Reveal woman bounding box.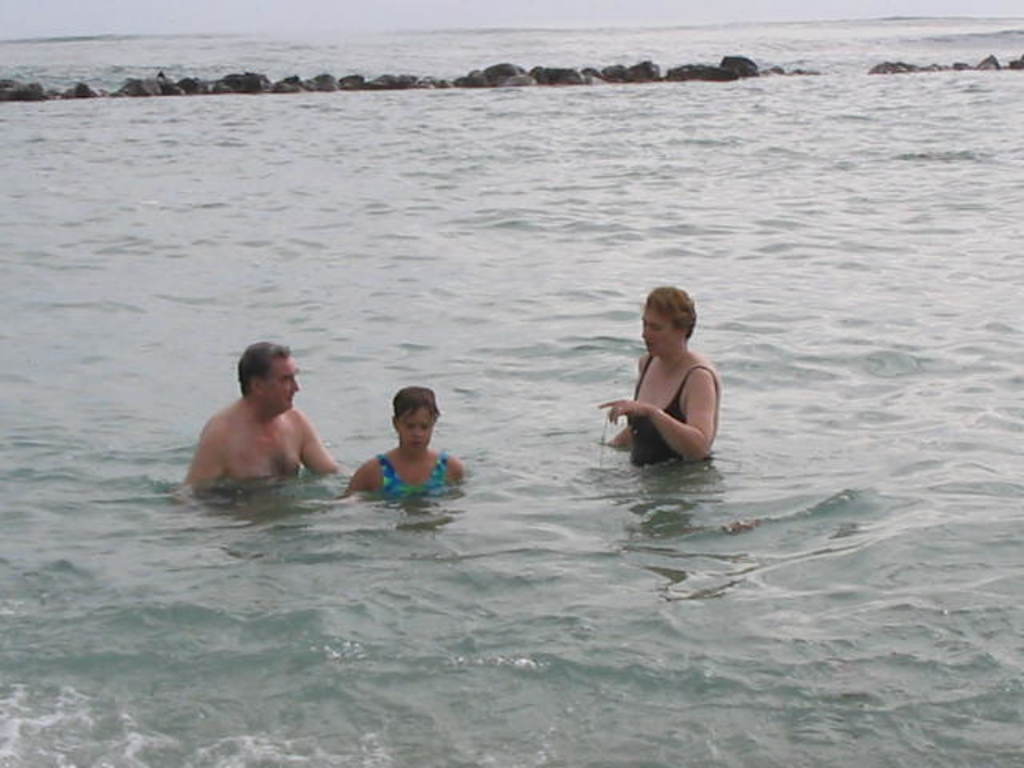
Revealed: 602, 275, 726, 474.
